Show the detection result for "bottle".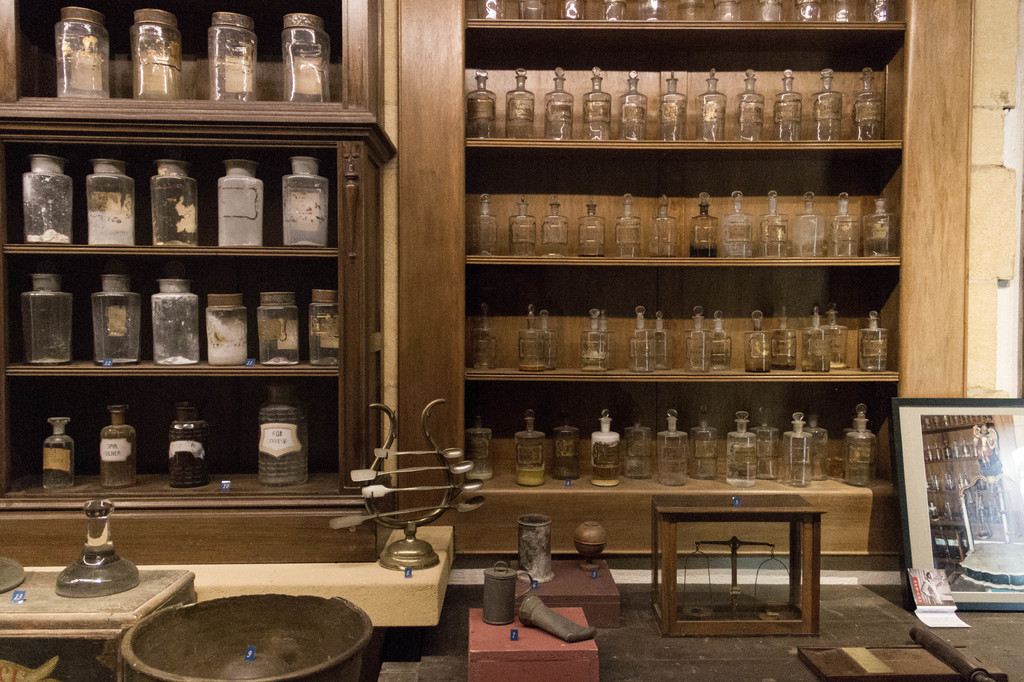
rect(20, 273, 70, 362).
